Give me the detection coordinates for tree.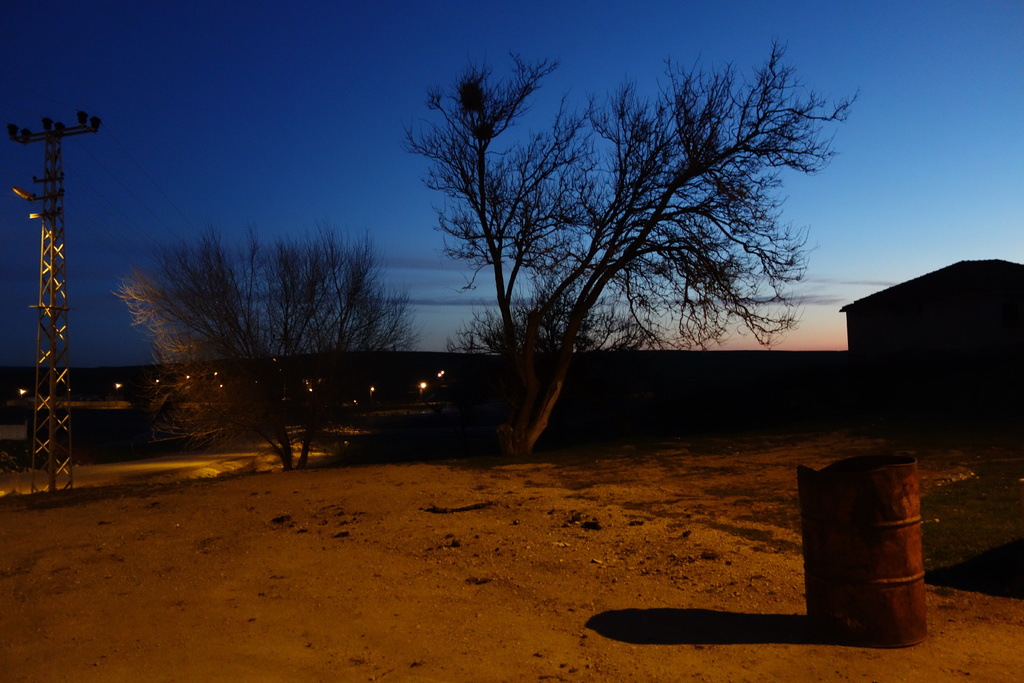
region(399, 35, 864, 453).
